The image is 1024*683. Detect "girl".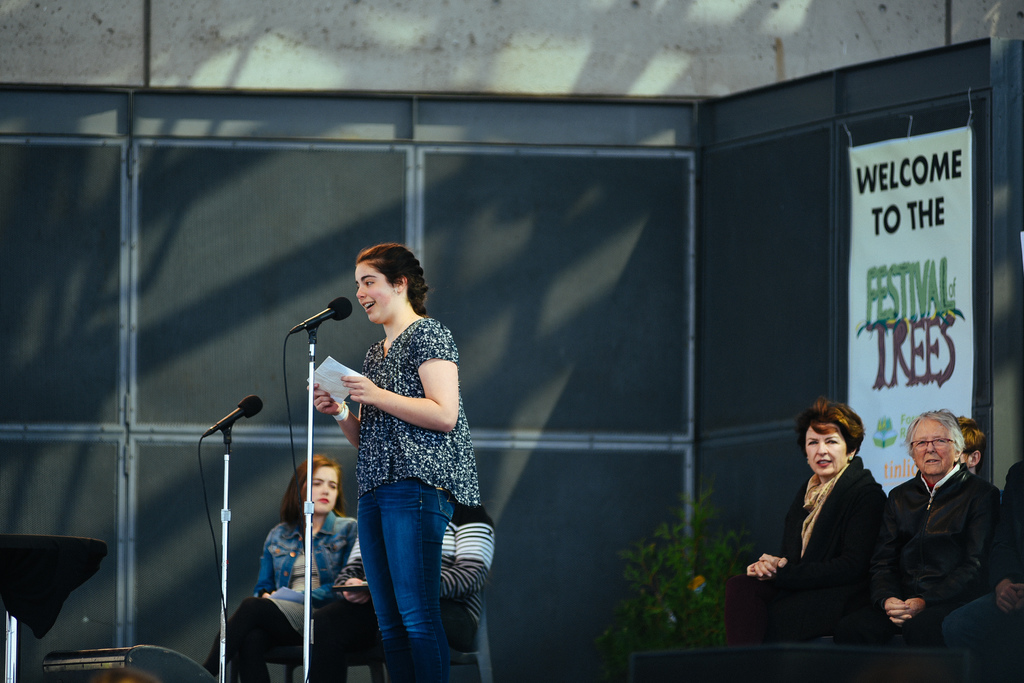
Detection: select_region(307, 242, 479, 682).
